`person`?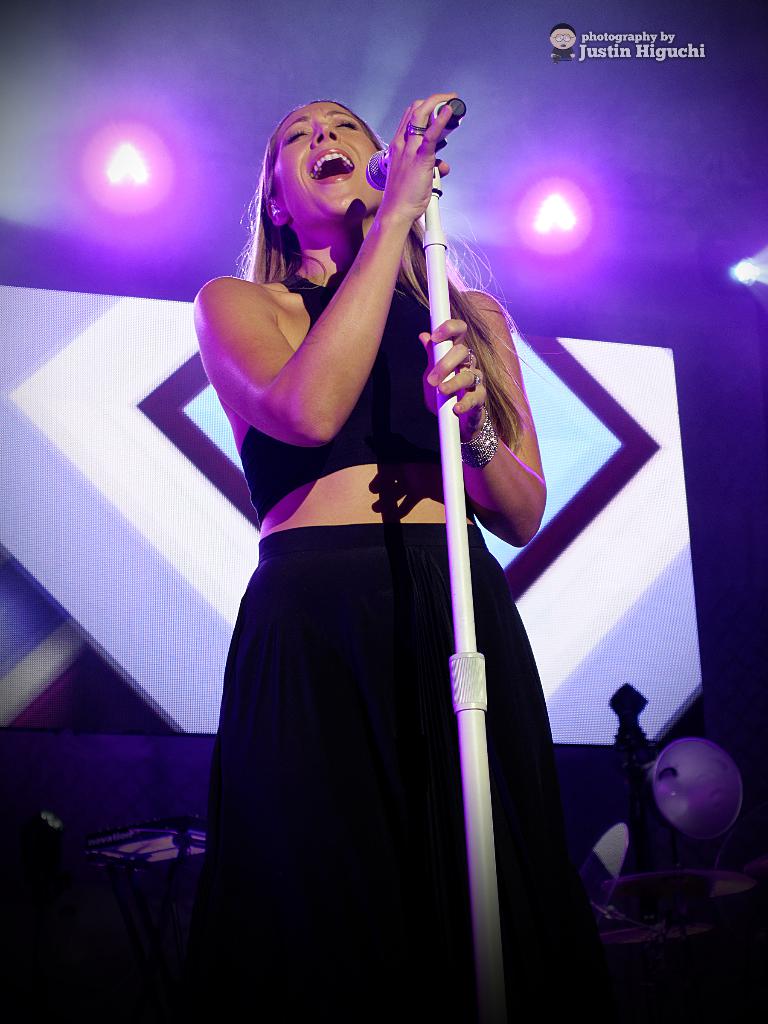
BBox(113, 108, 592, 1020)
